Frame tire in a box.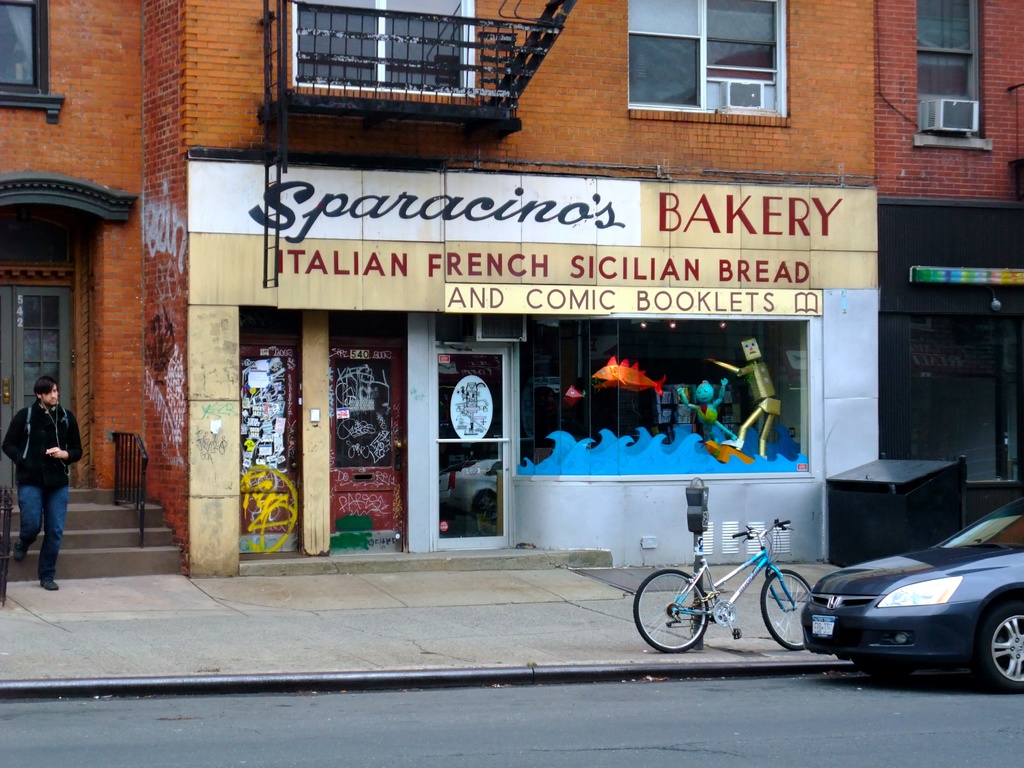
759:566:815:653.
